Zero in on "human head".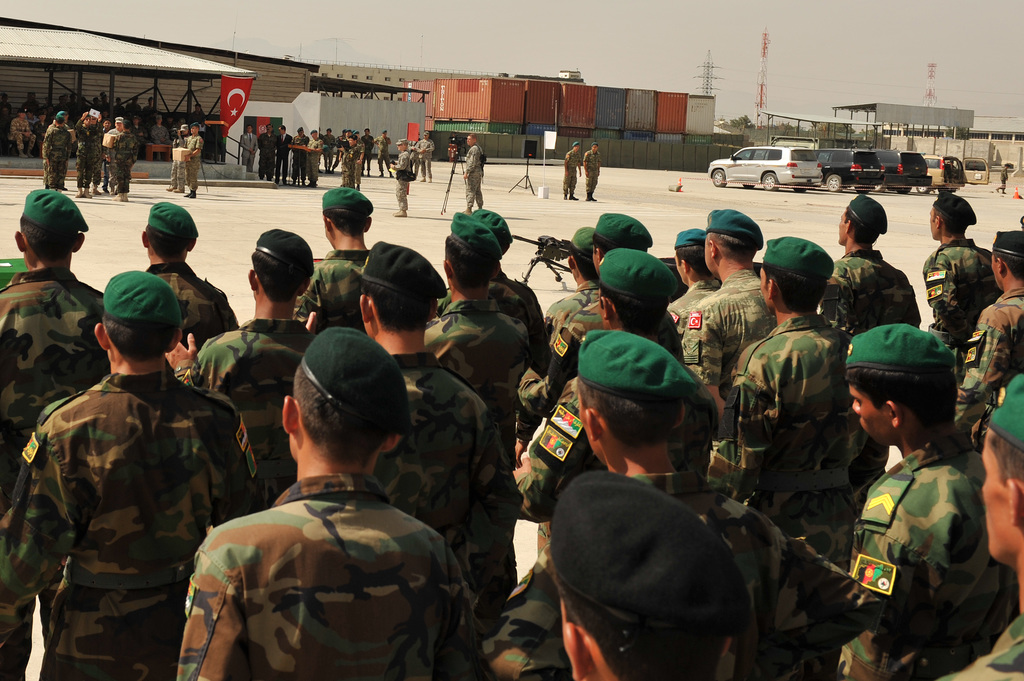
Zeroed in: (left=264, top=118, right=274, bottom=134).
